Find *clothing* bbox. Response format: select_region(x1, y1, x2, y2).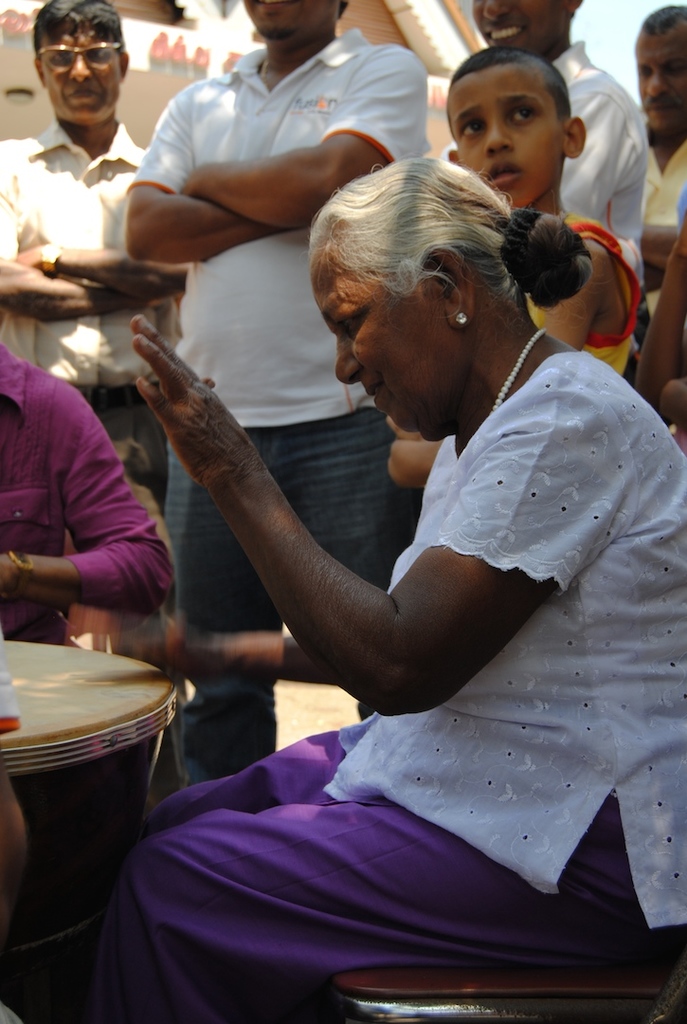
select_region(533, 42, 662, 296).
